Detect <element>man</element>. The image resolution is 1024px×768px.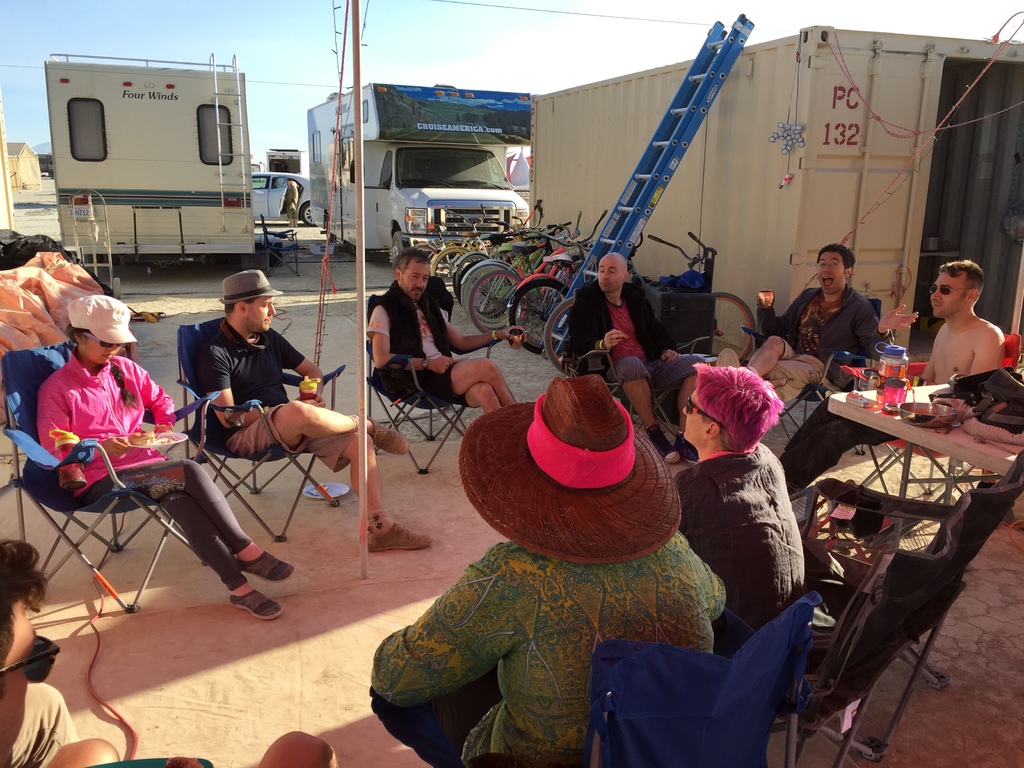
0/538/118/767.
